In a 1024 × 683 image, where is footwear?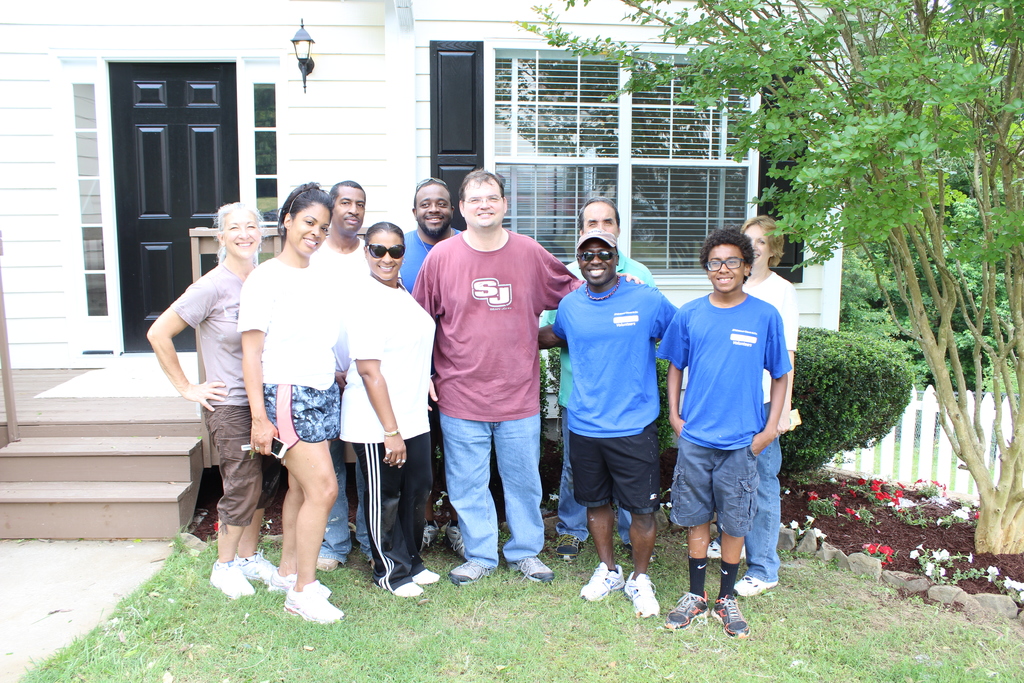
<bbox>419, 520, 440, 551</bbox>.
